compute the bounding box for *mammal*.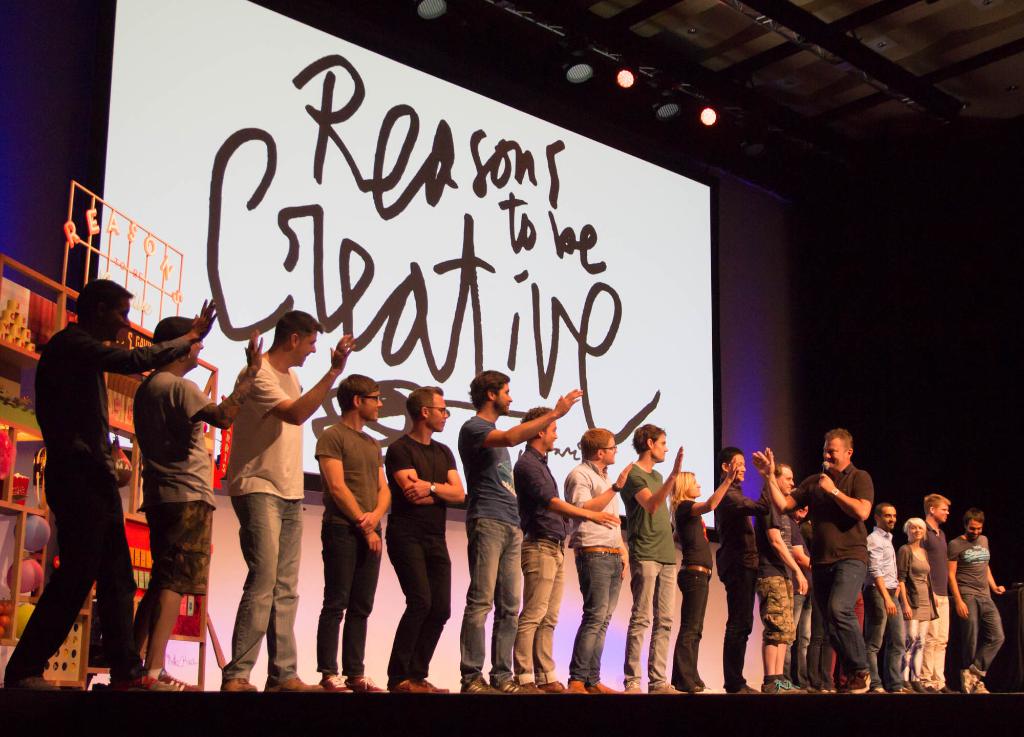
[left=922, top=489, right=959, bottom=694].
